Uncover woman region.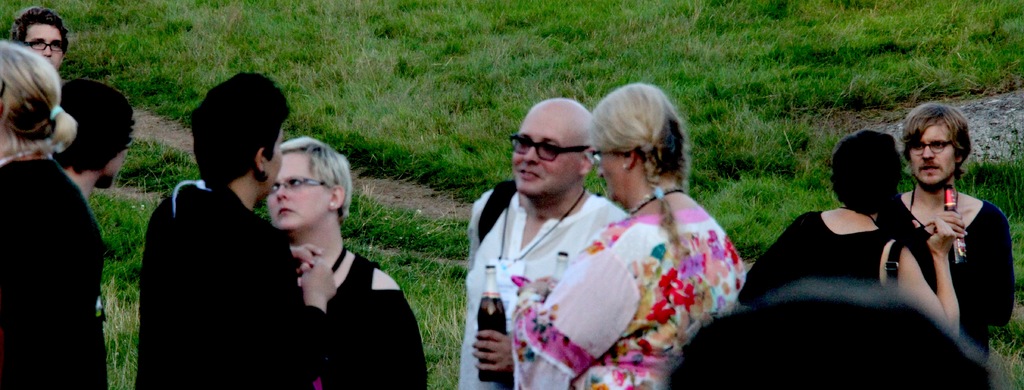
Uncovered: bbox=[0, 41, 111, 389].
